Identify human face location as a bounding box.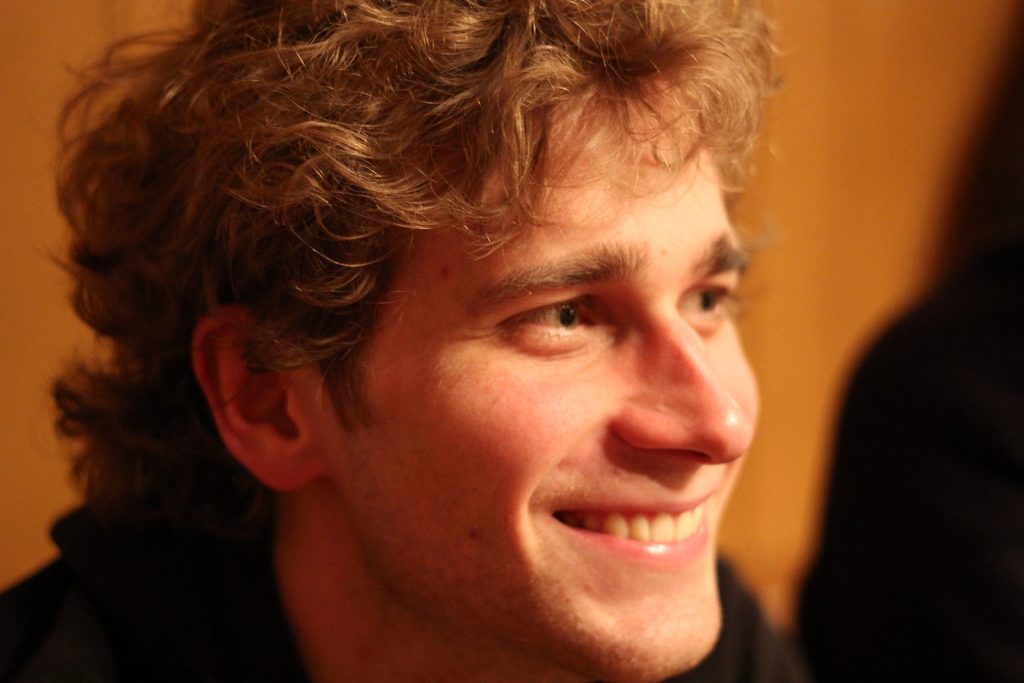
pyautogui.locateOnScreen(320, 76, 765, 682).
